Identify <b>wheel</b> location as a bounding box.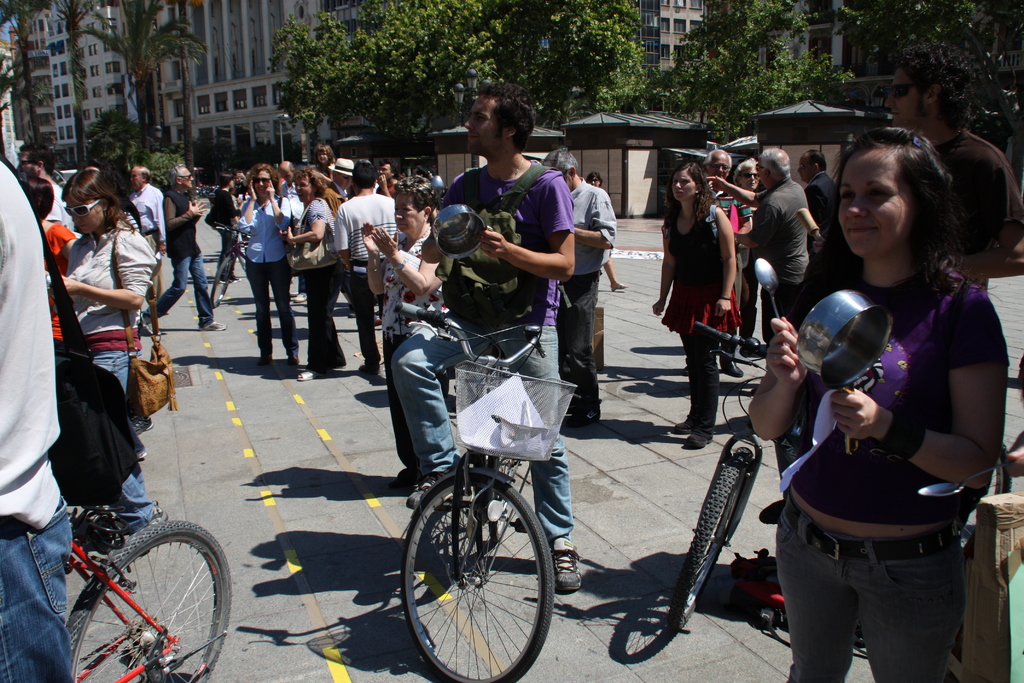
481:454:520:542.
